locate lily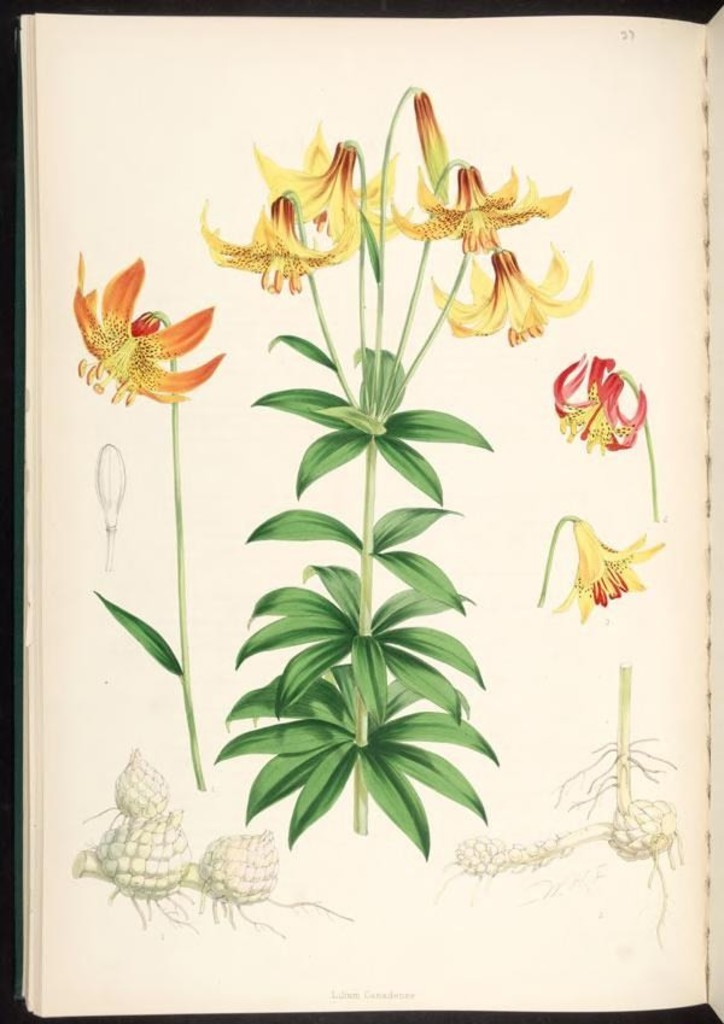
locate(69, 247, 228, 412)
